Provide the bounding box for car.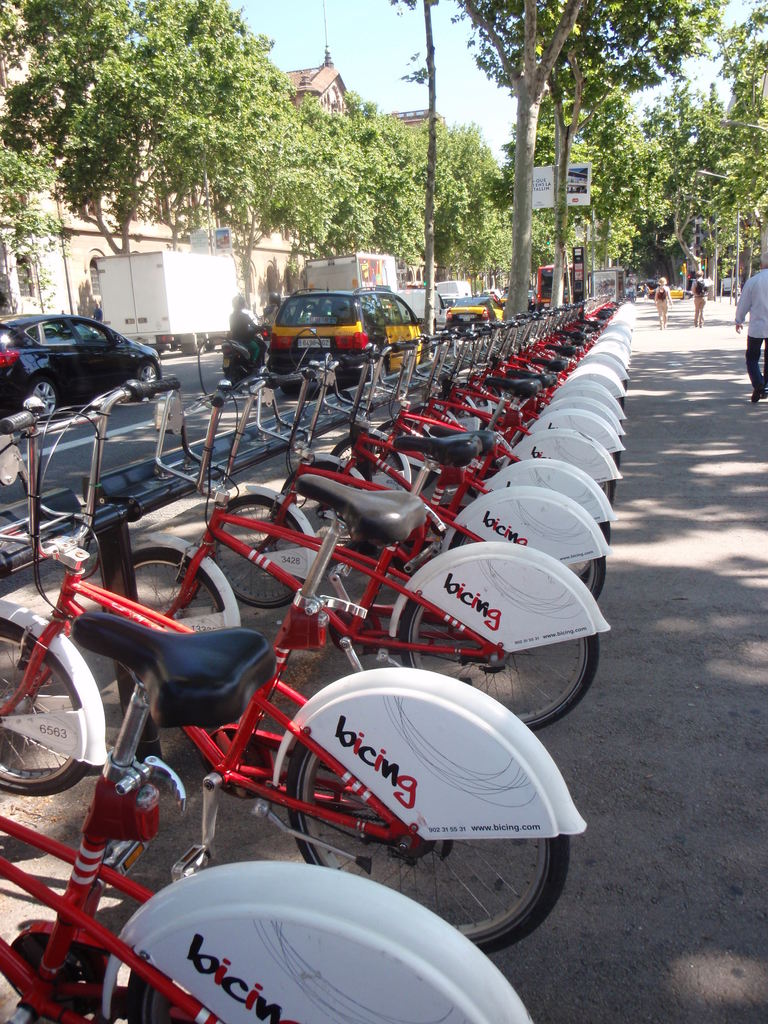
x1=271 y1=285 x2=424 y2=385.
